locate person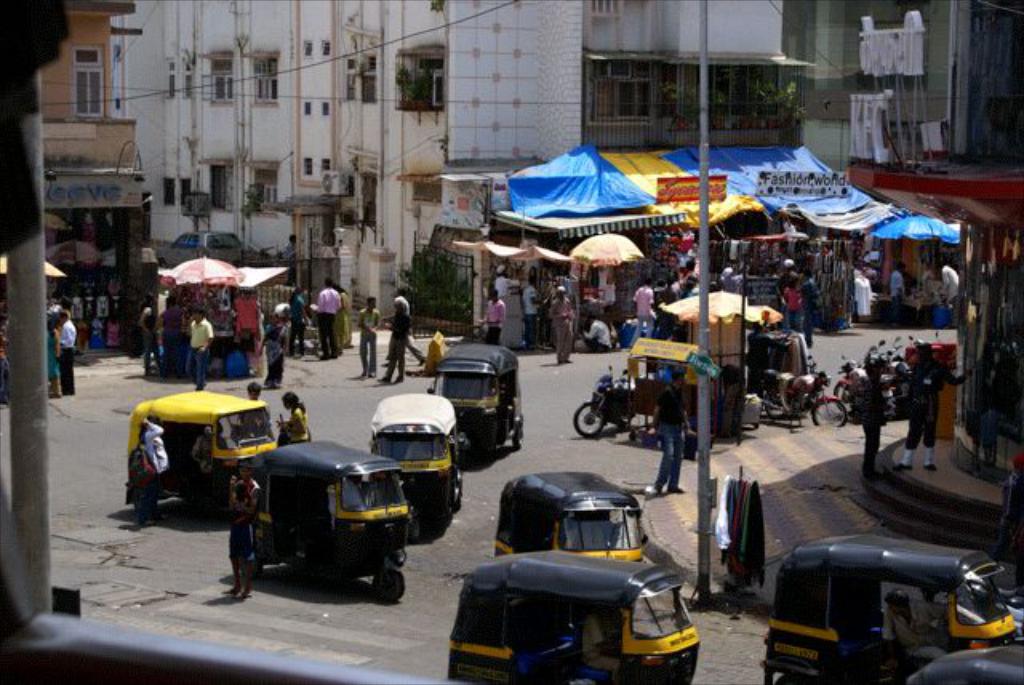
<region>790, 272, 811, 339</region>
